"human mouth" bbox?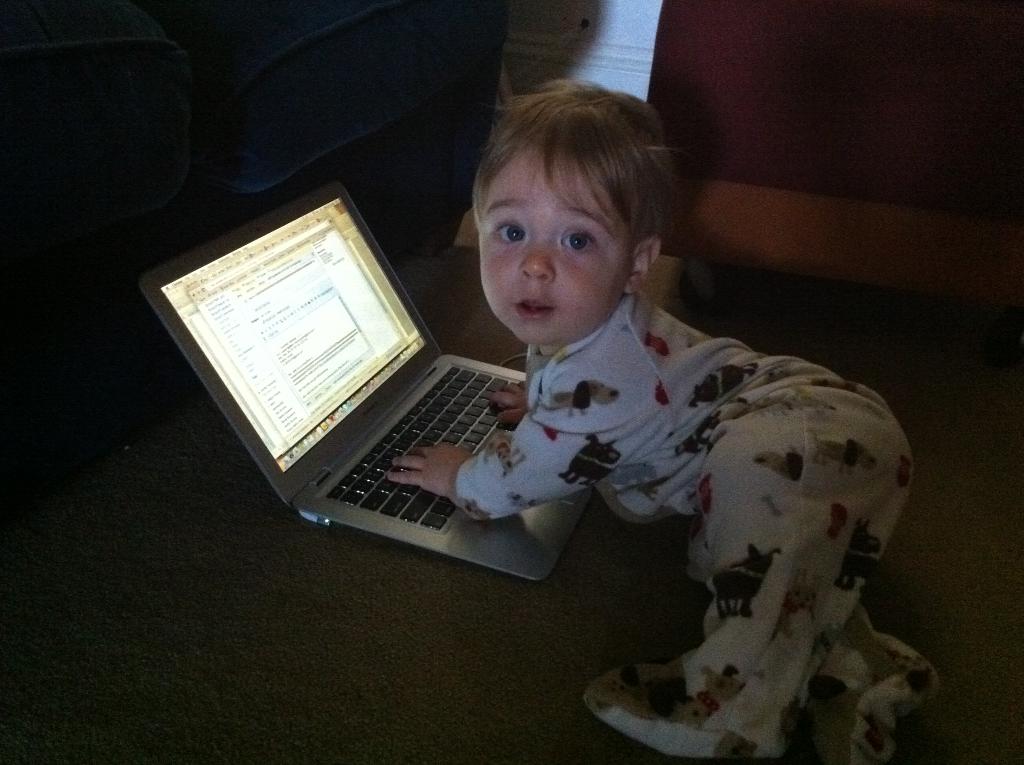
BBox(515, 296, 554, 321)
